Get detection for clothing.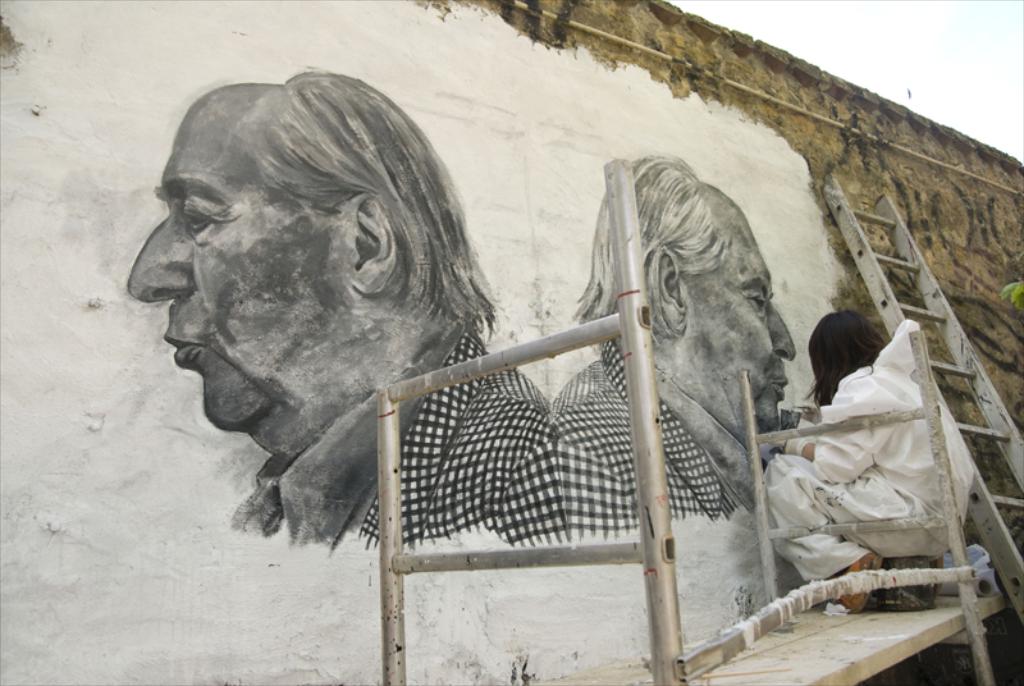
Detection: region(524, 344, 728, 530).
